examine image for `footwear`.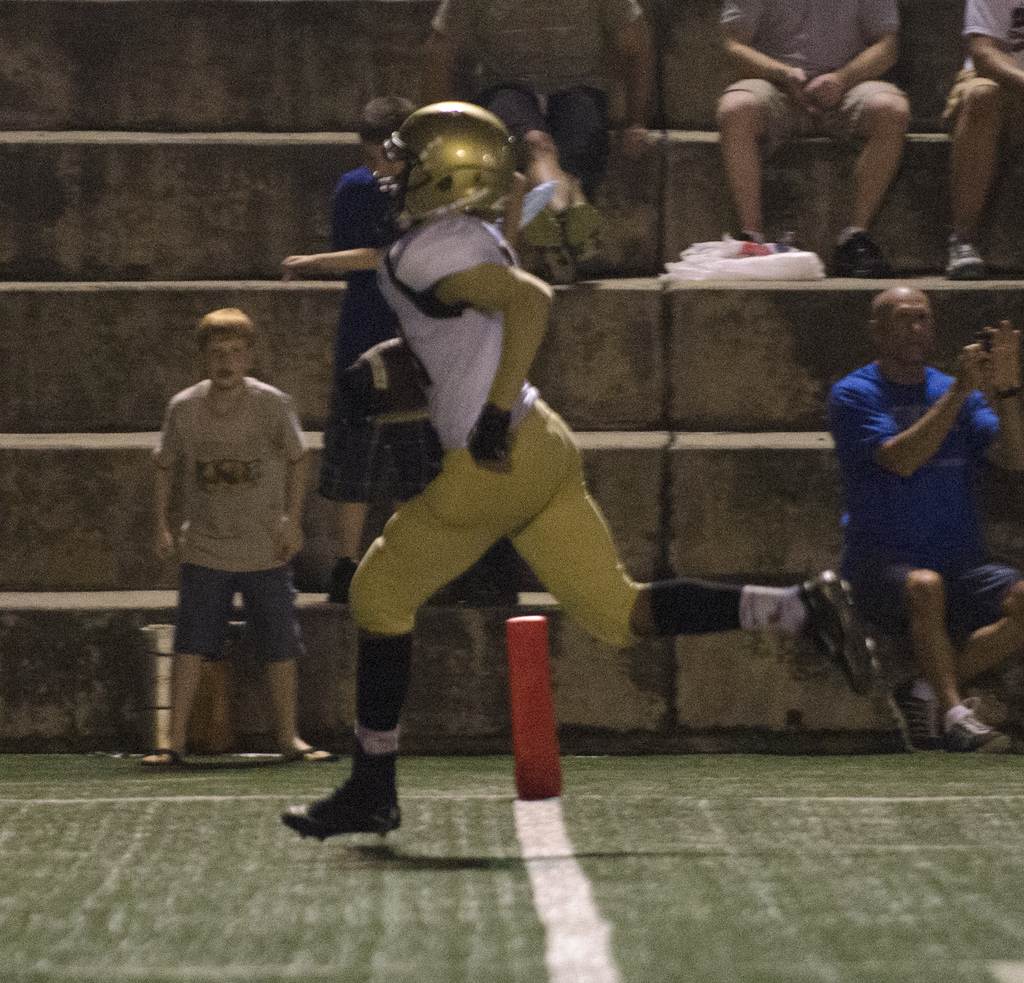
Examination result: box=[940, 241, 986, 277].
